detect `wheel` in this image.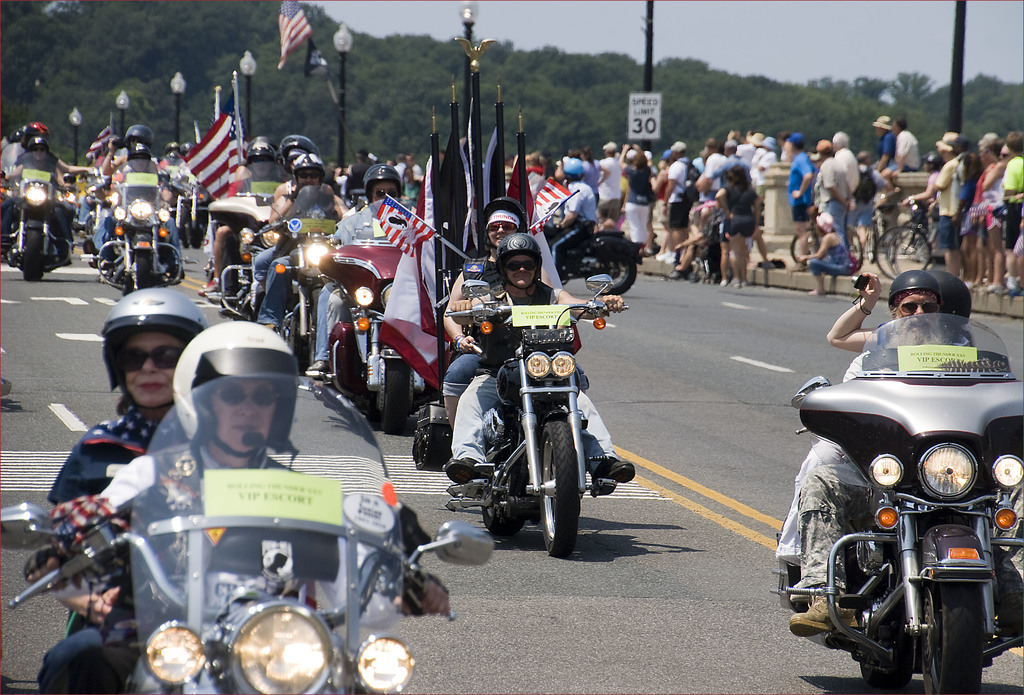
Detection: detection(386, 359, 412, 433).
